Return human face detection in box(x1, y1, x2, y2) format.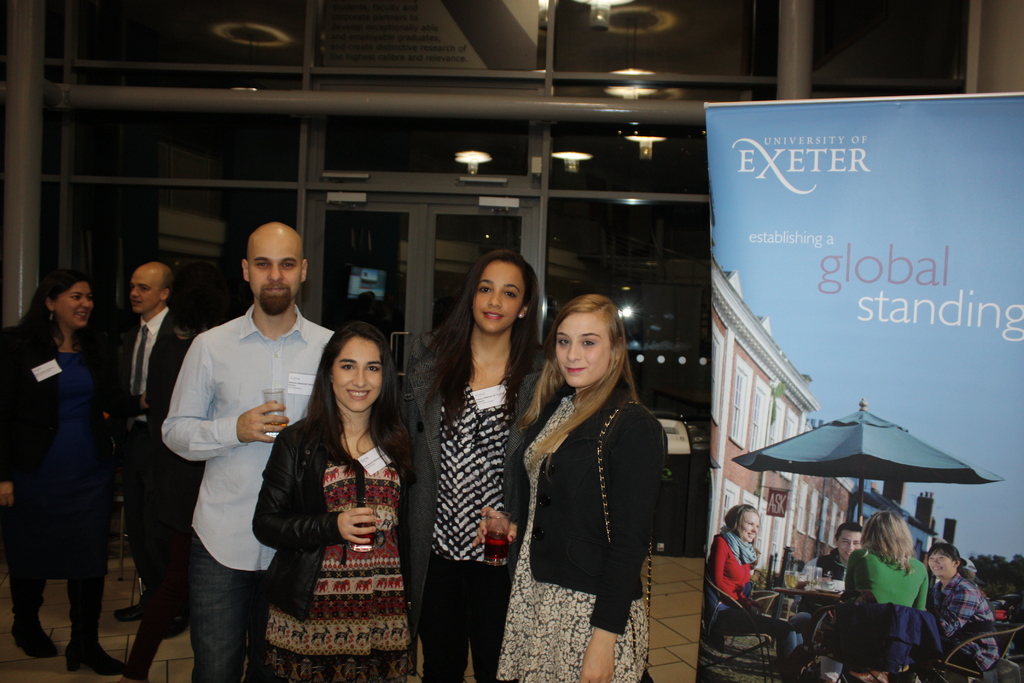
box(737, 515, 760, 540).
